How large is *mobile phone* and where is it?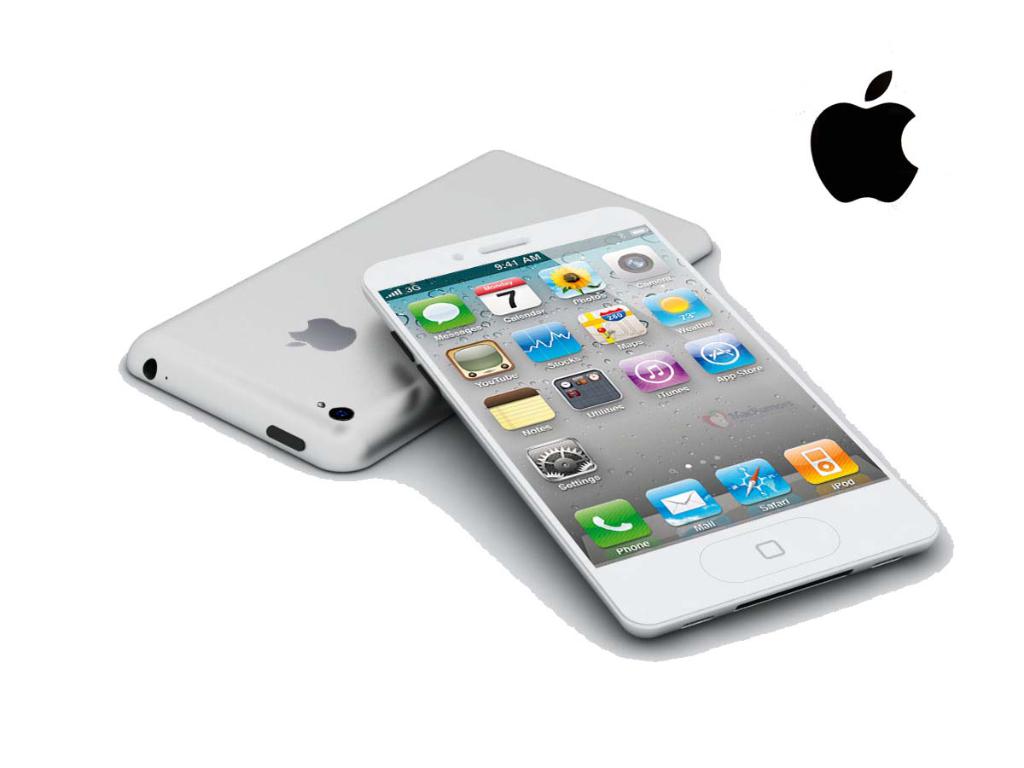
Bounding box: 121,144,712,472.
